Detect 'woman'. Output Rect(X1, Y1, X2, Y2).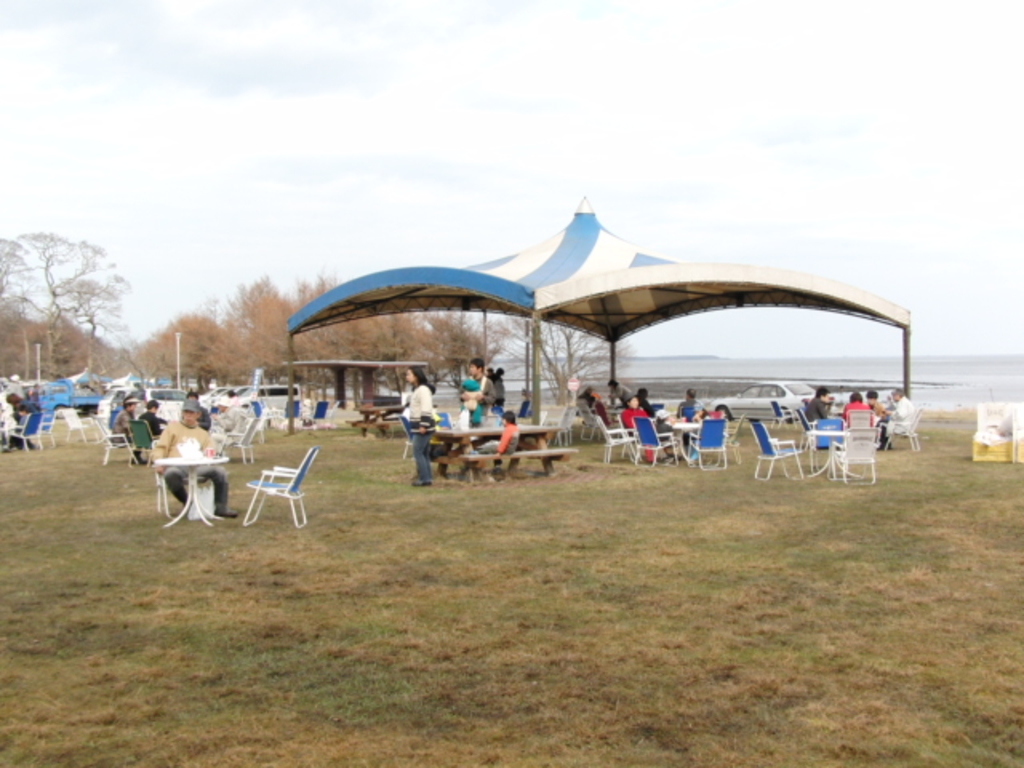
Rect(602, 378, 632, 410).
